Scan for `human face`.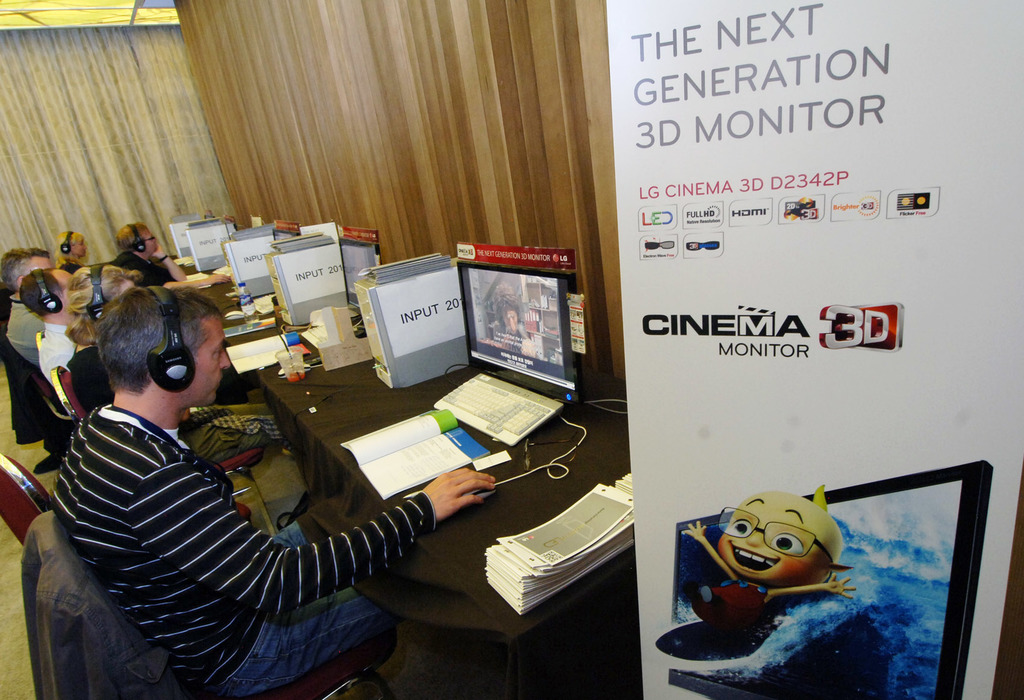
Scan result: pyautogui.locateOnScreen(189, 314, 231, 404).
